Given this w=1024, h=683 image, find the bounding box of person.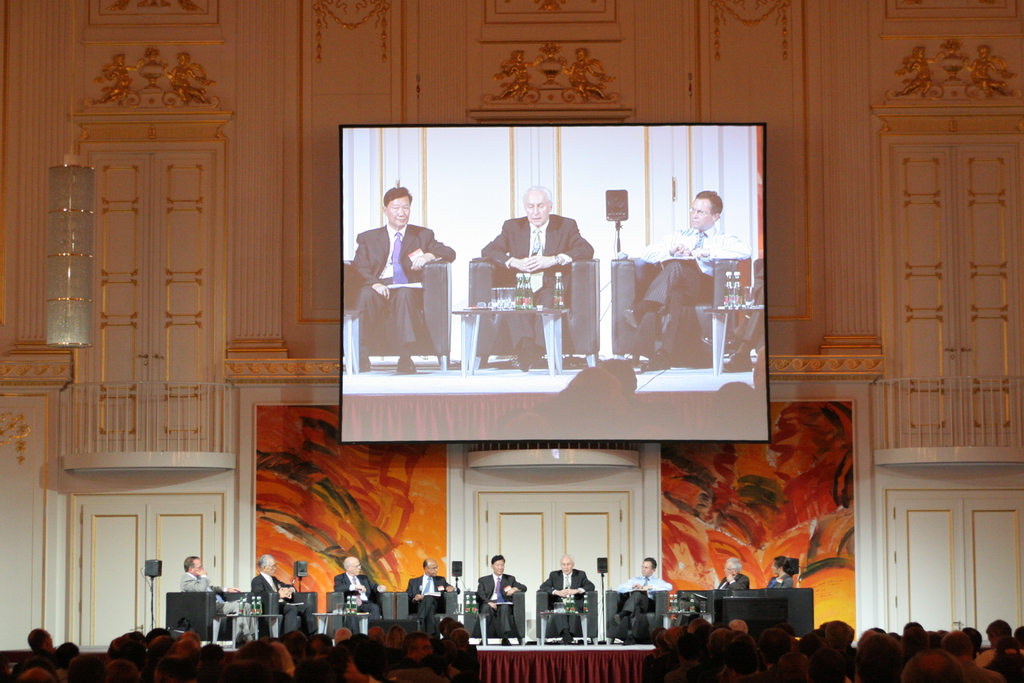
box(179, 555, 250, 641).
